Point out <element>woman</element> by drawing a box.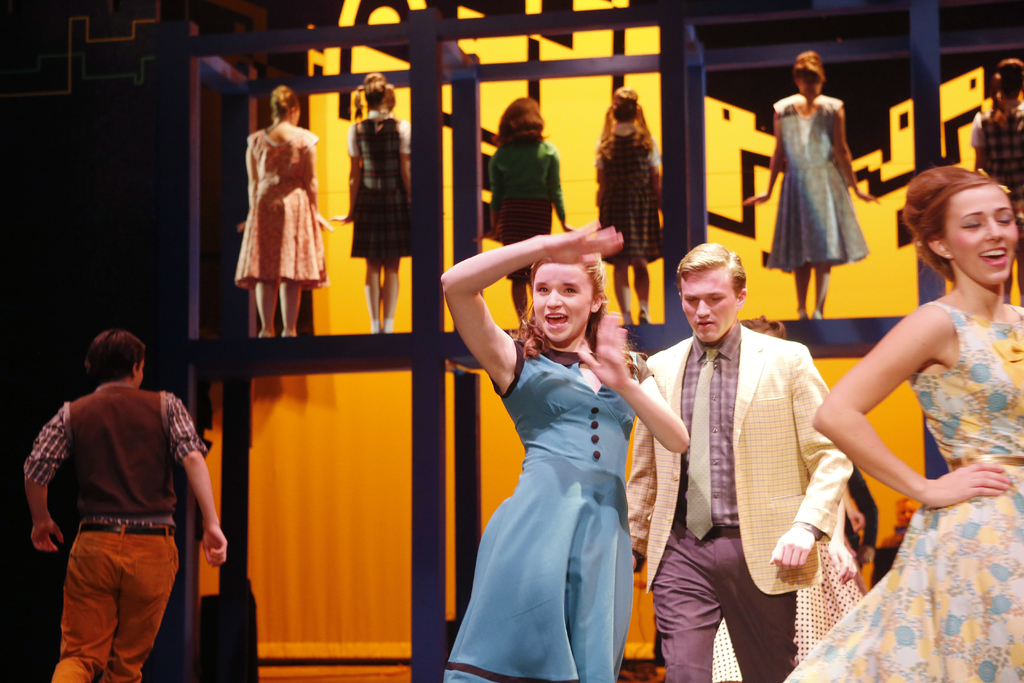
<region>230, 83, 343, 336</region>.
